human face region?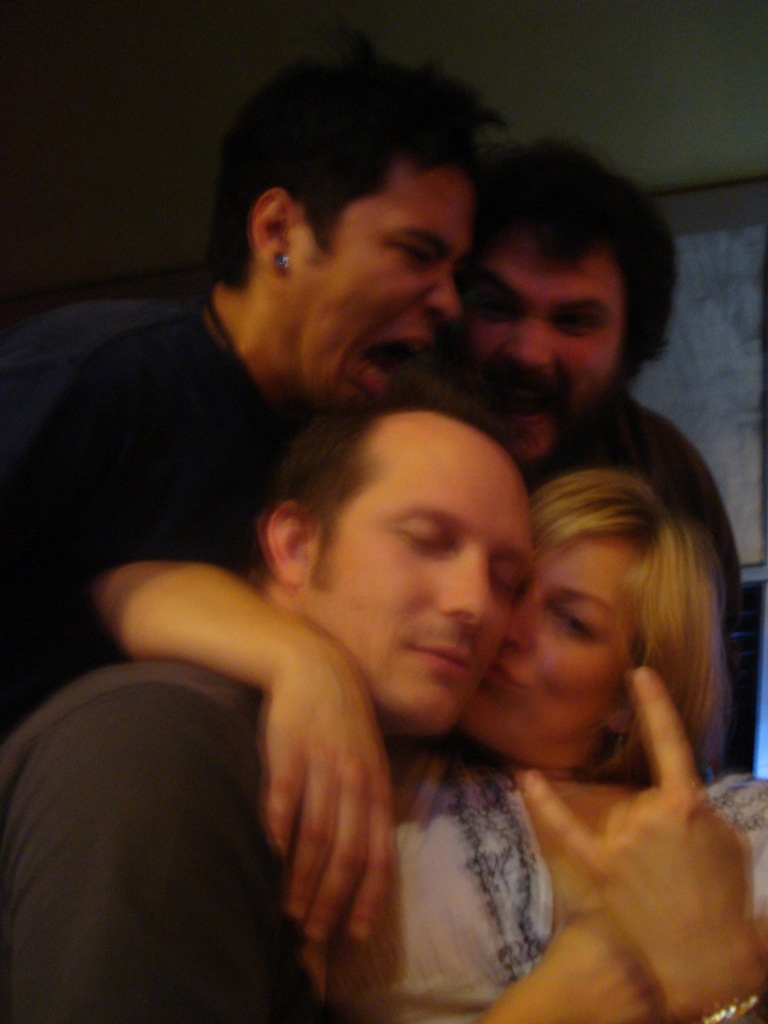
(469,230,627,463)
